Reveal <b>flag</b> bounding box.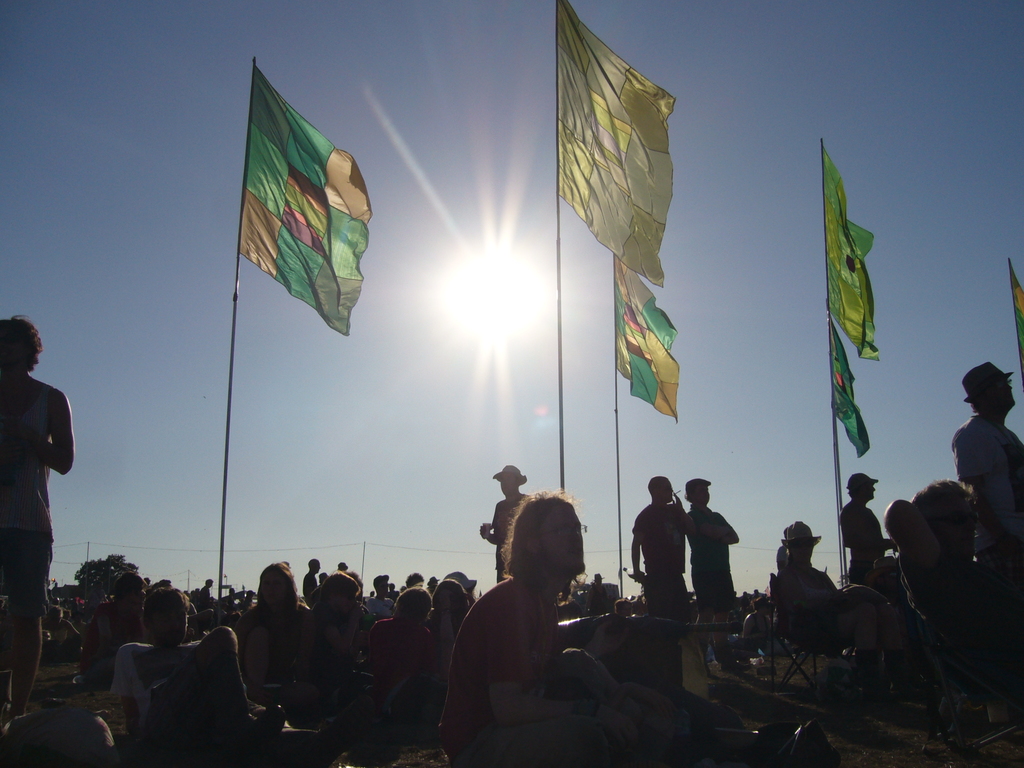
Revealed: (x1=831, y1=316, x2=877, y2=463).
